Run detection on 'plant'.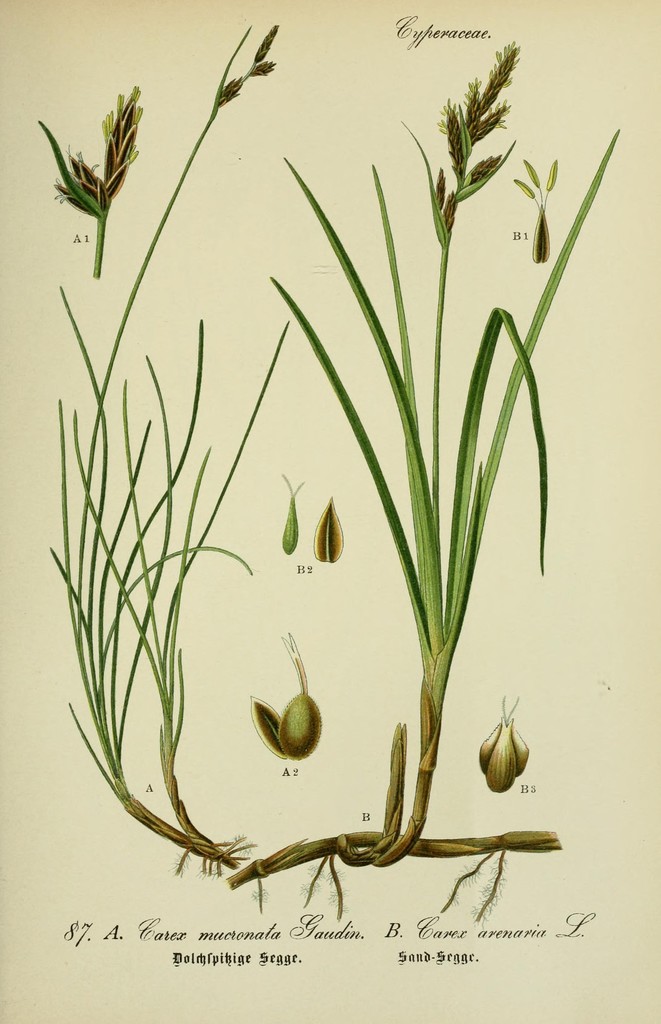
Result: locate(33, 77, 148, 280).
